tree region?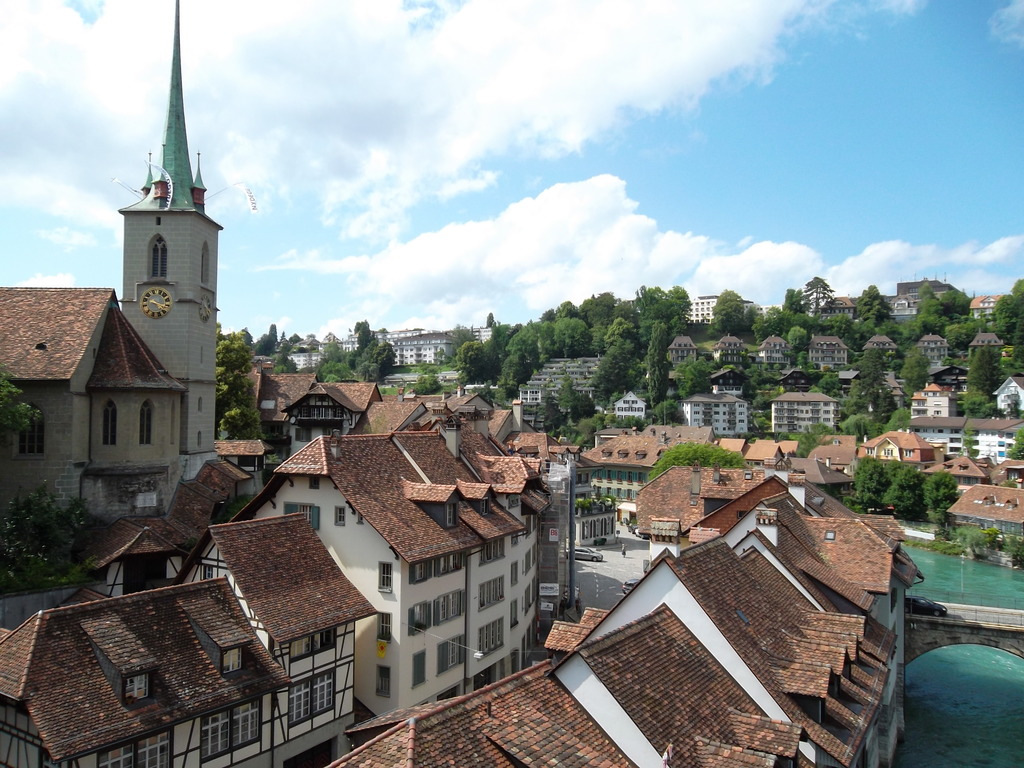
(650, 445, 746, 483)
